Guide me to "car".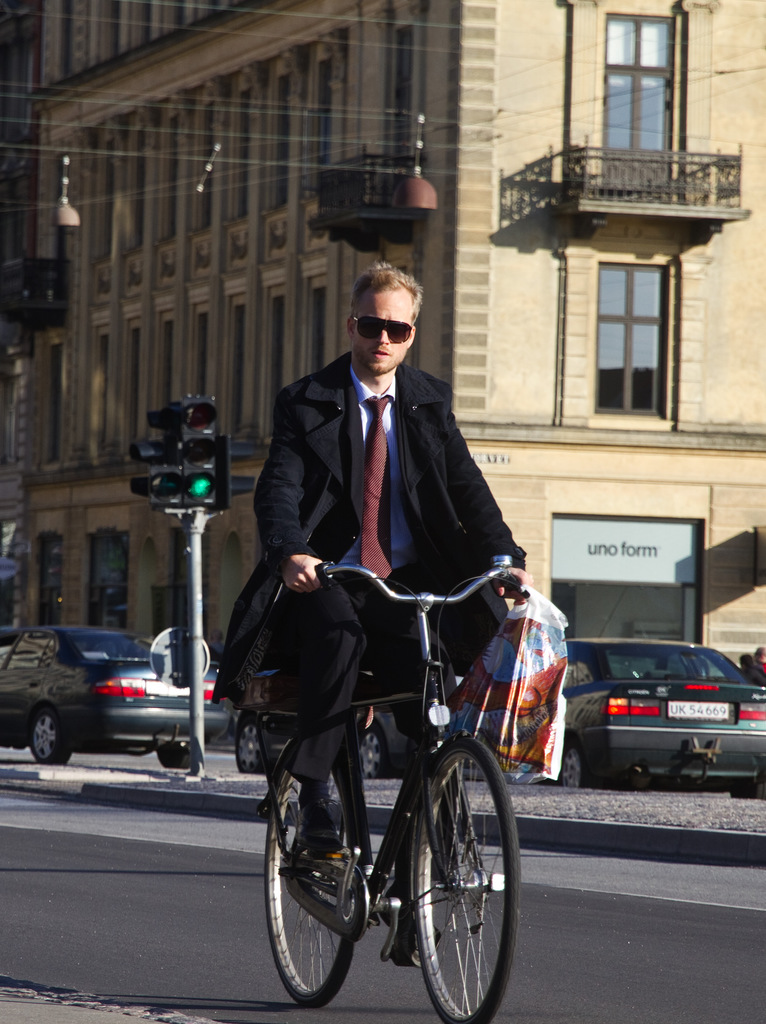
Guidance: (x1=2, y1=633, x2=222, y2=778).
